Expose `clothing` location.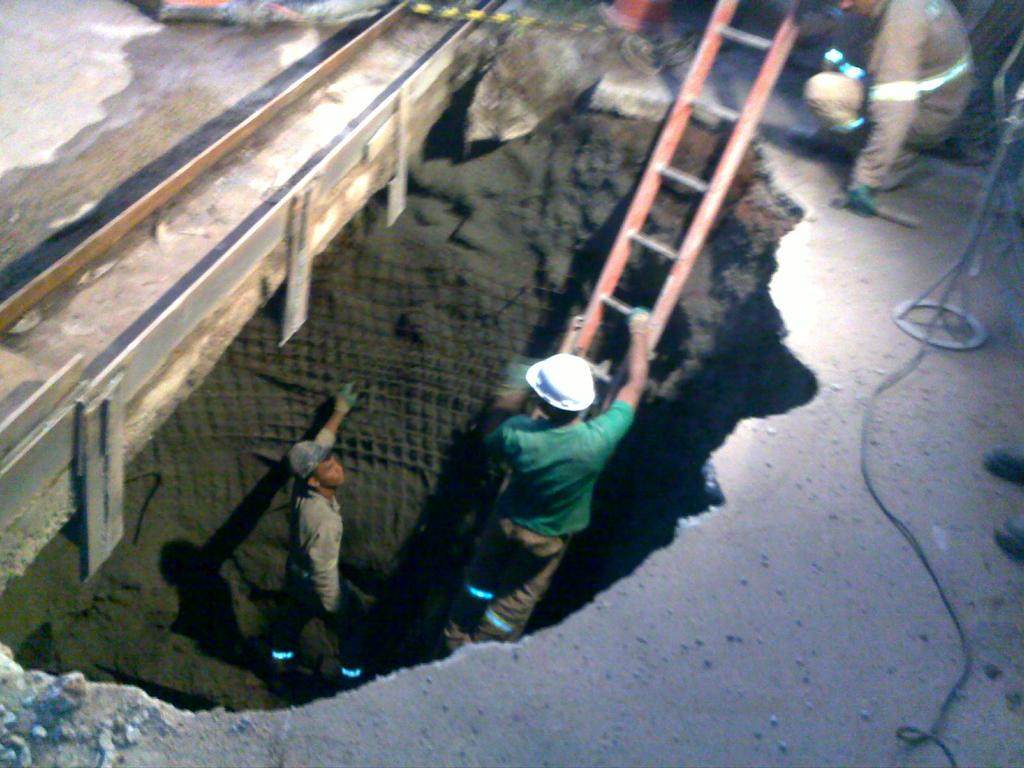
Exposed at select_region(456, 504, 566, 652).
